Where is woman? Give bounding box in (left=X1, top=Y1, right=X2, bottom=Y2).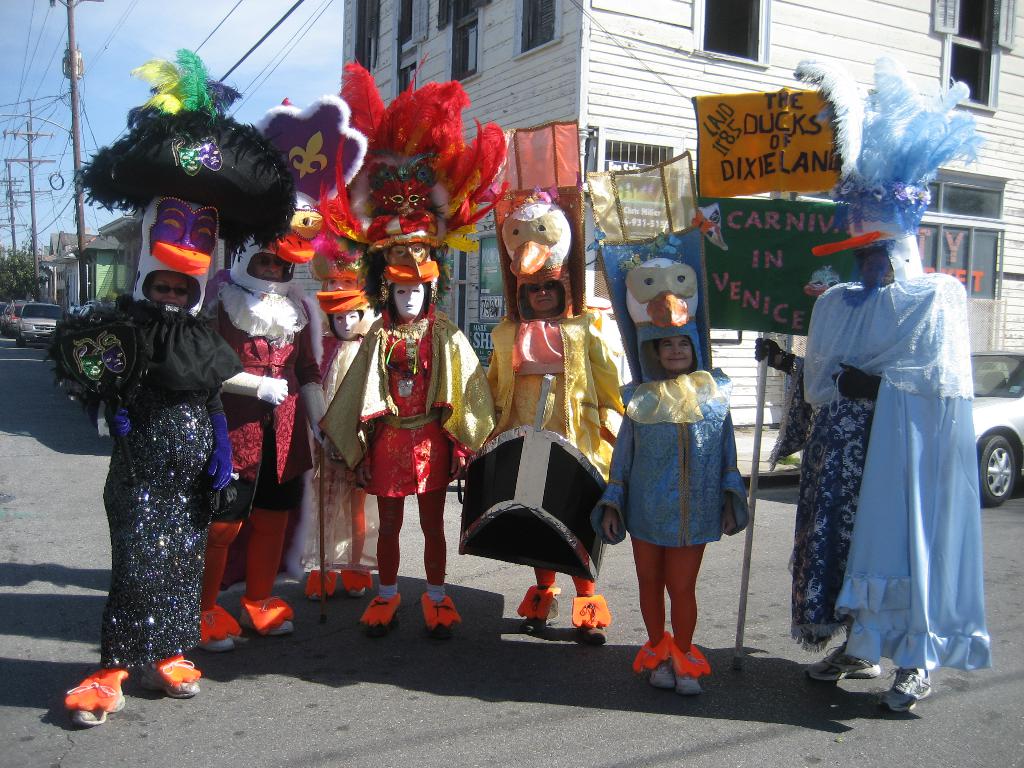
(left=344, top=262, right=458, bottom=597).
